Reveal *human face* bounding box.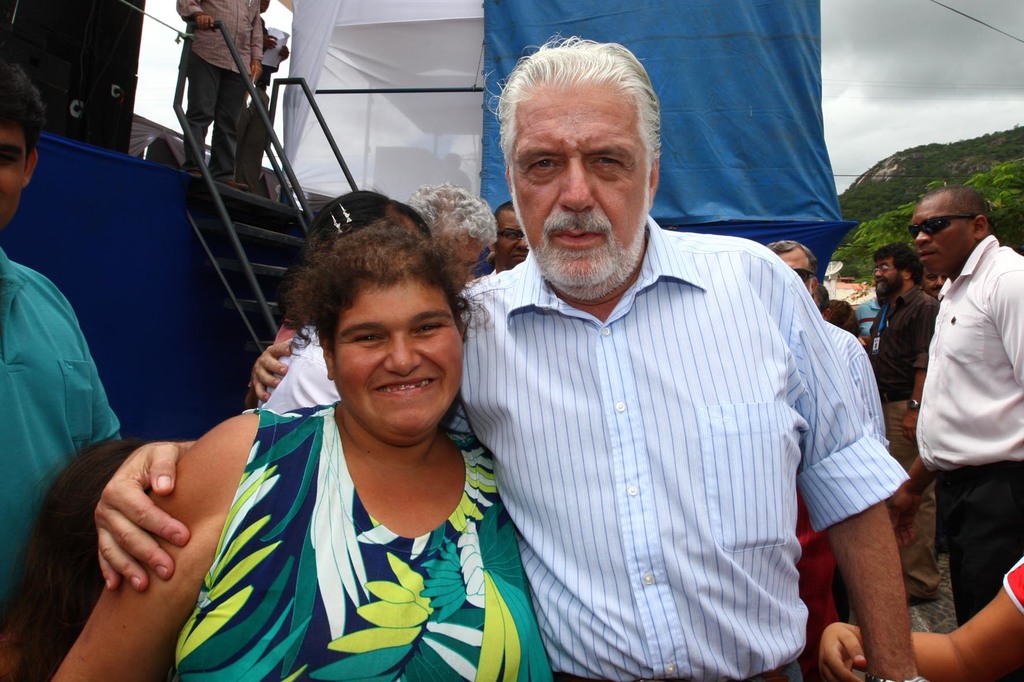
Revealed: 0:131:28:228.
